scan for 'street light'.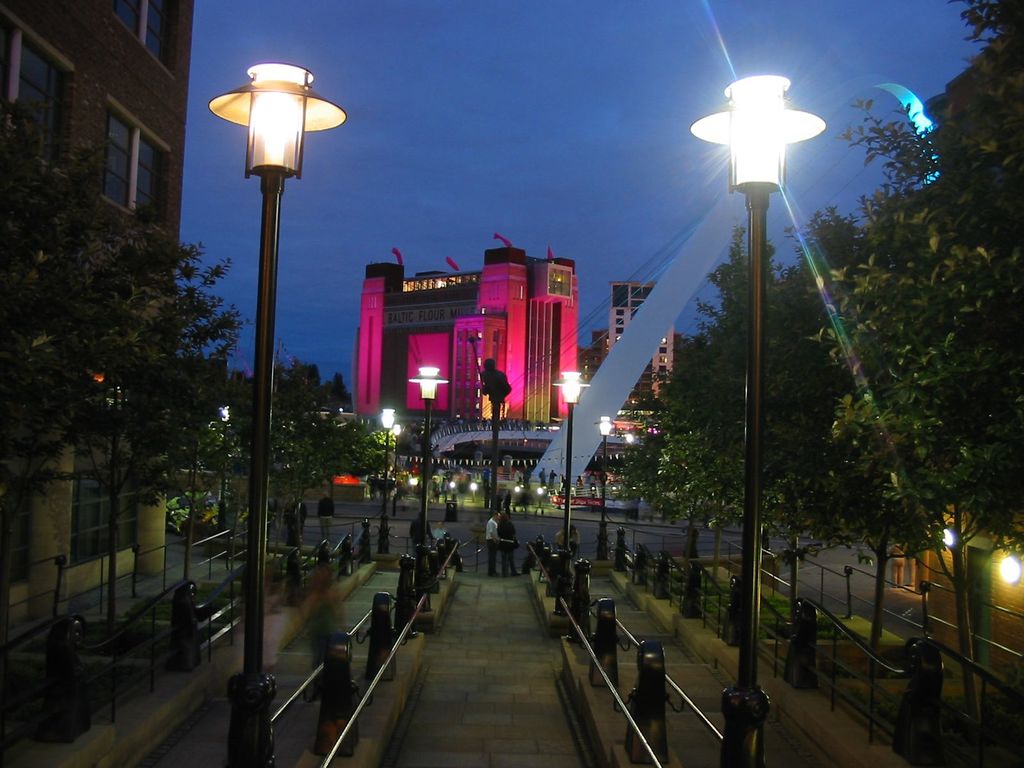
Scan result: locate(211, 61, 348, 761).
